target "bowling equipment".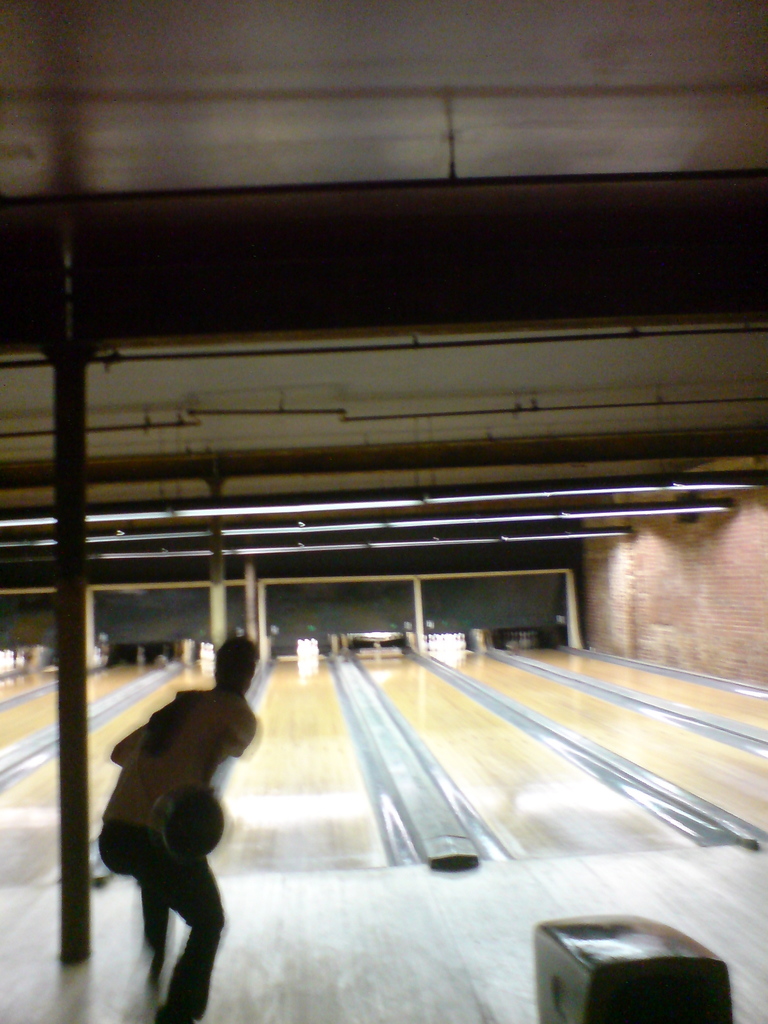
Target region: (left=145, top=784, right=234, bottom=862).
